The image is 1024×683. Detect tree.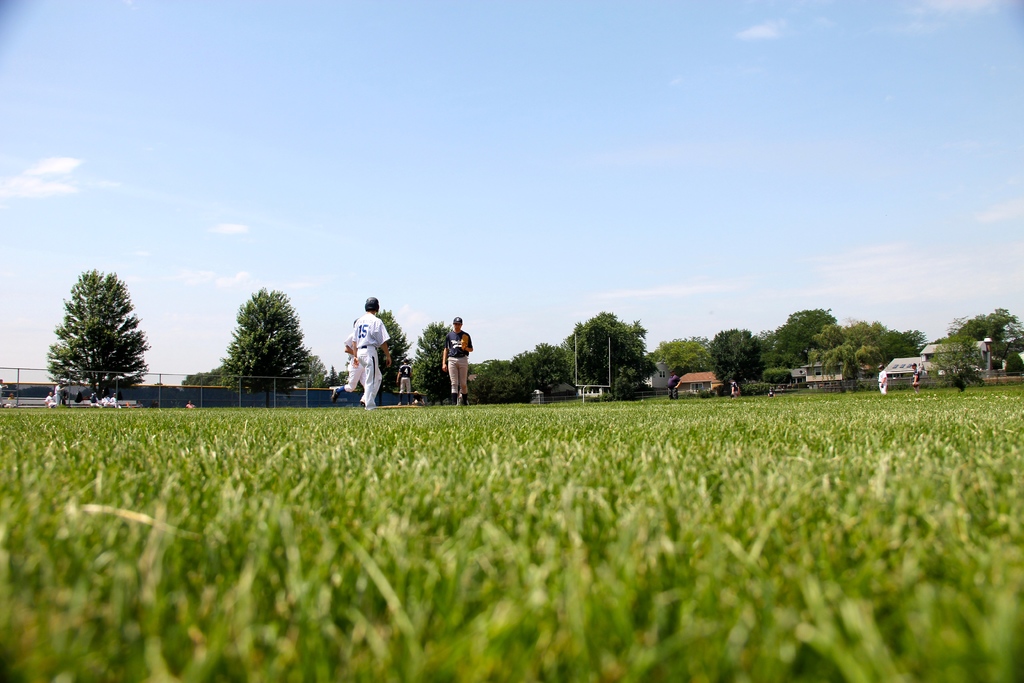
Detection: [924,322,991,386].
